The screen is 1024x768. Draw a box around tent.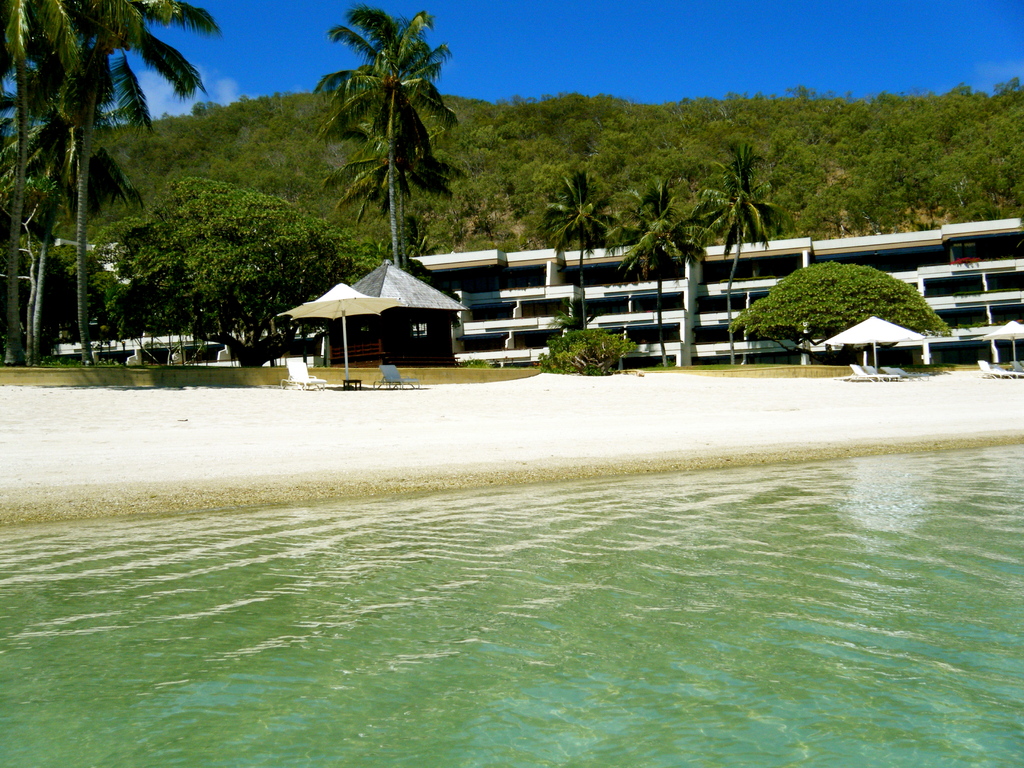
box(273, 281, 410, 380).
